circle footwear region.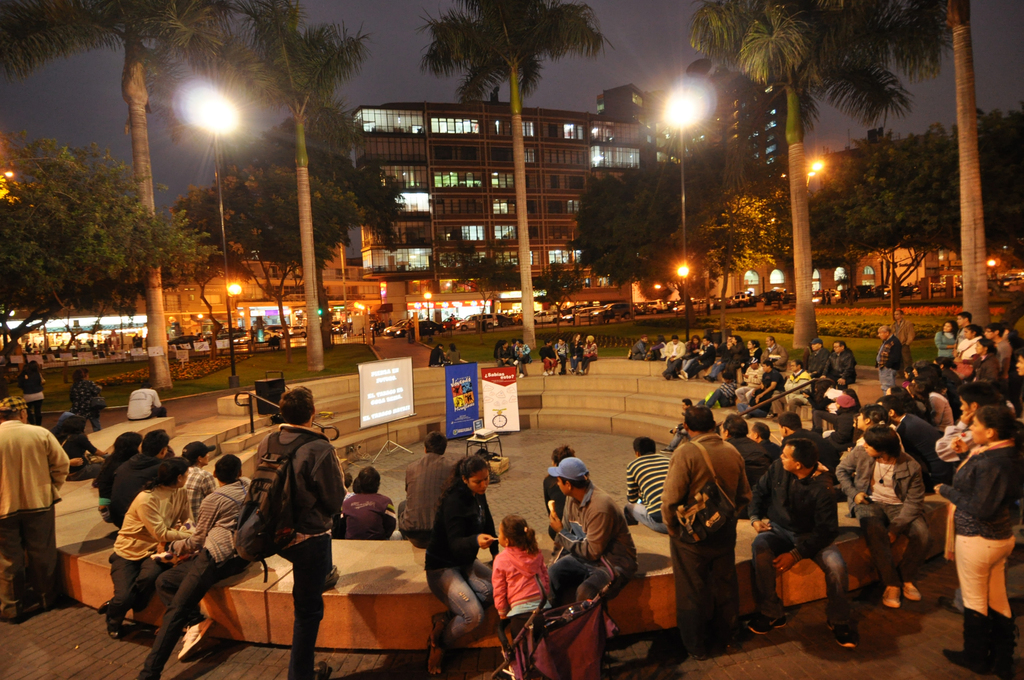
Region: (945, 613, 988, 668).
